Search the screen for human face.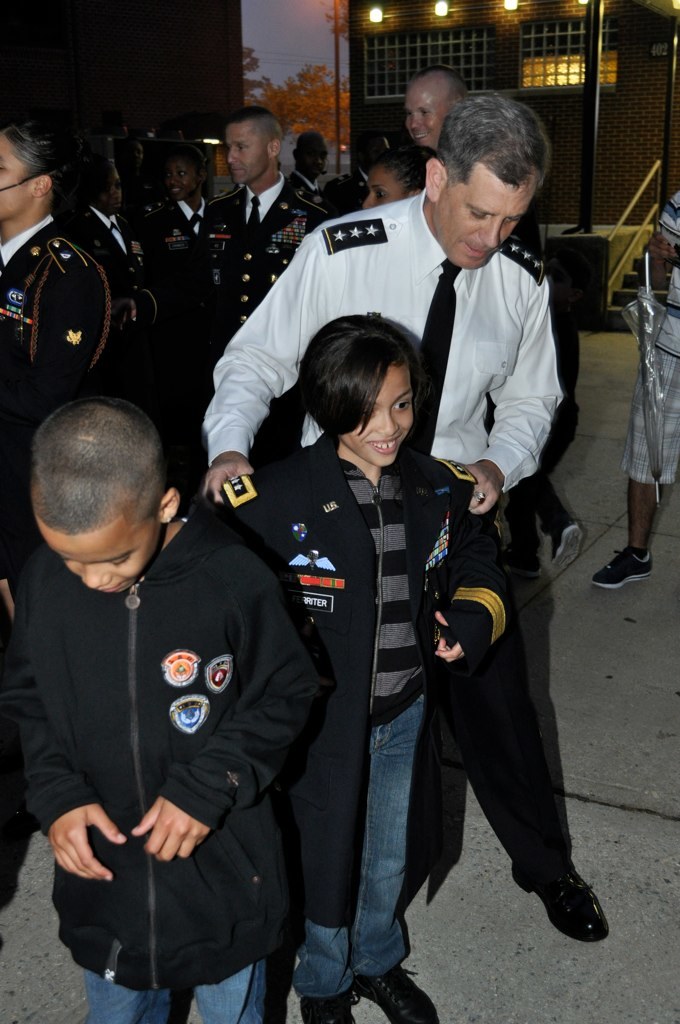
Found at 0:139:28:225.
